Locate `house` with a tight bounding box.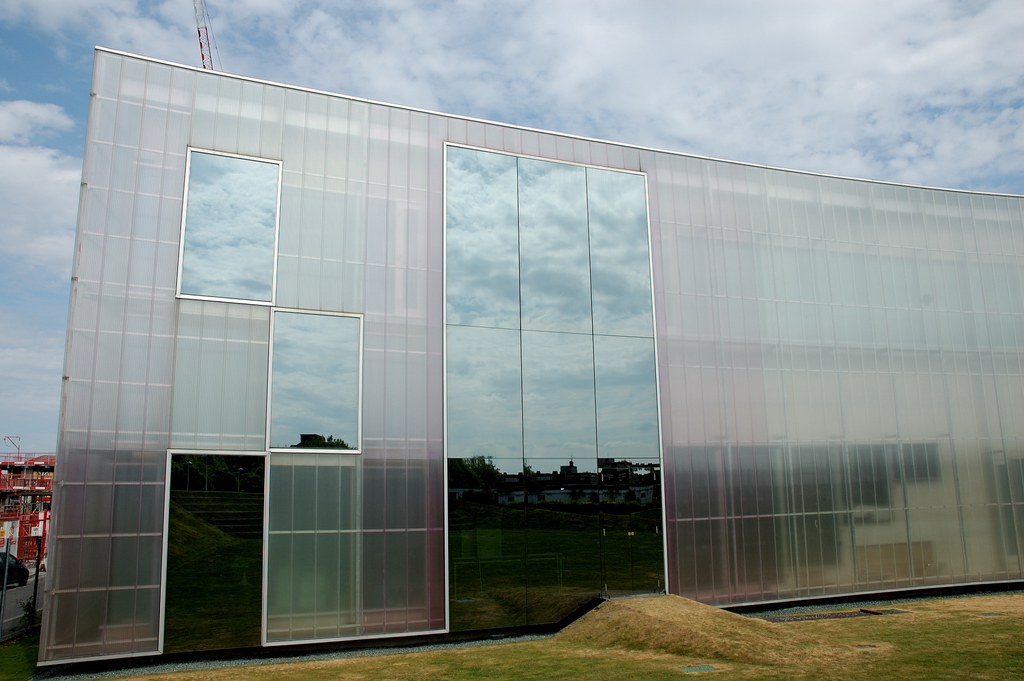
<region>0, 453, 52, 564</region>.
